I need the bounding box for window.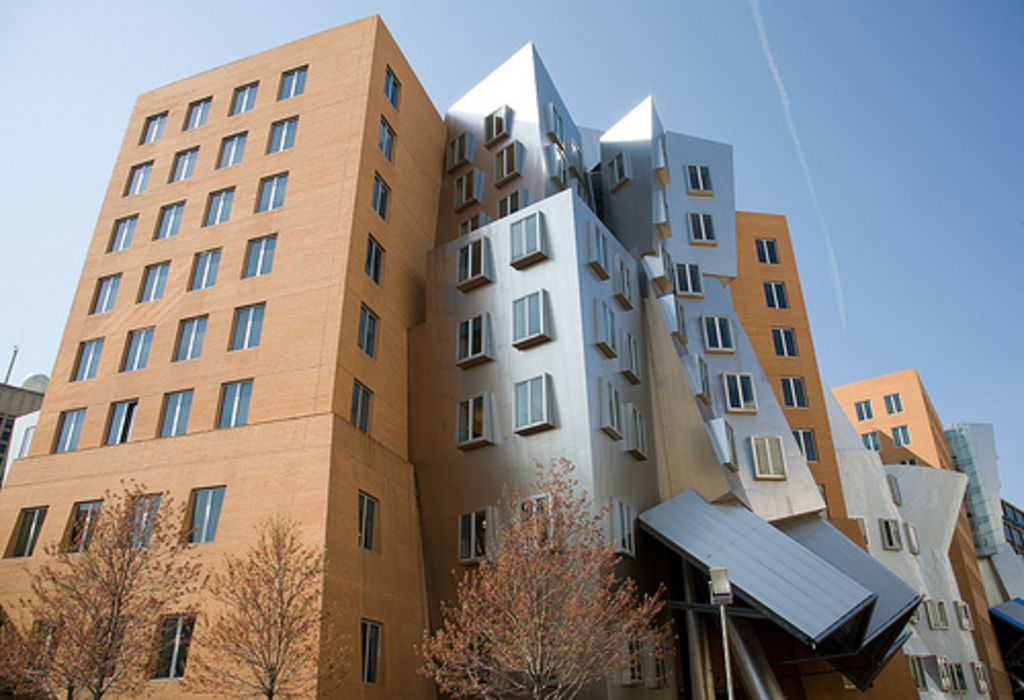
Here it is: [left=453, top=385, right=487, bottom=450].
